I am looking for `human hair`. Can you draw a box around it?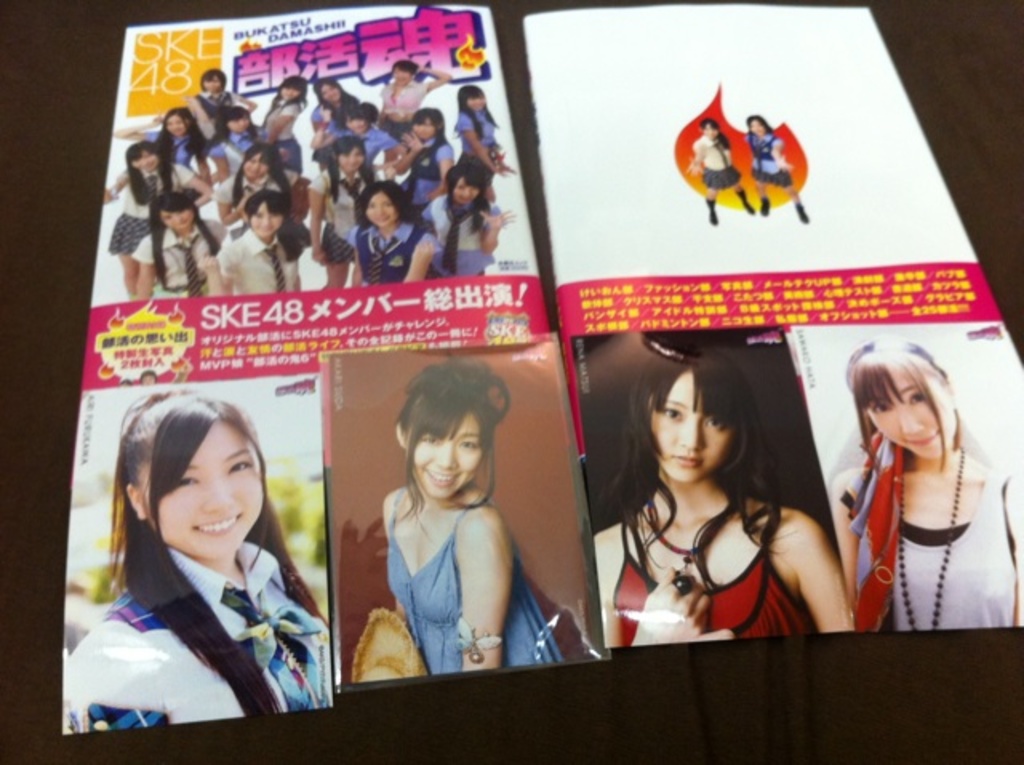
Sure, the bounding box is x1=453 y1=85 x2=501 y2=142.
